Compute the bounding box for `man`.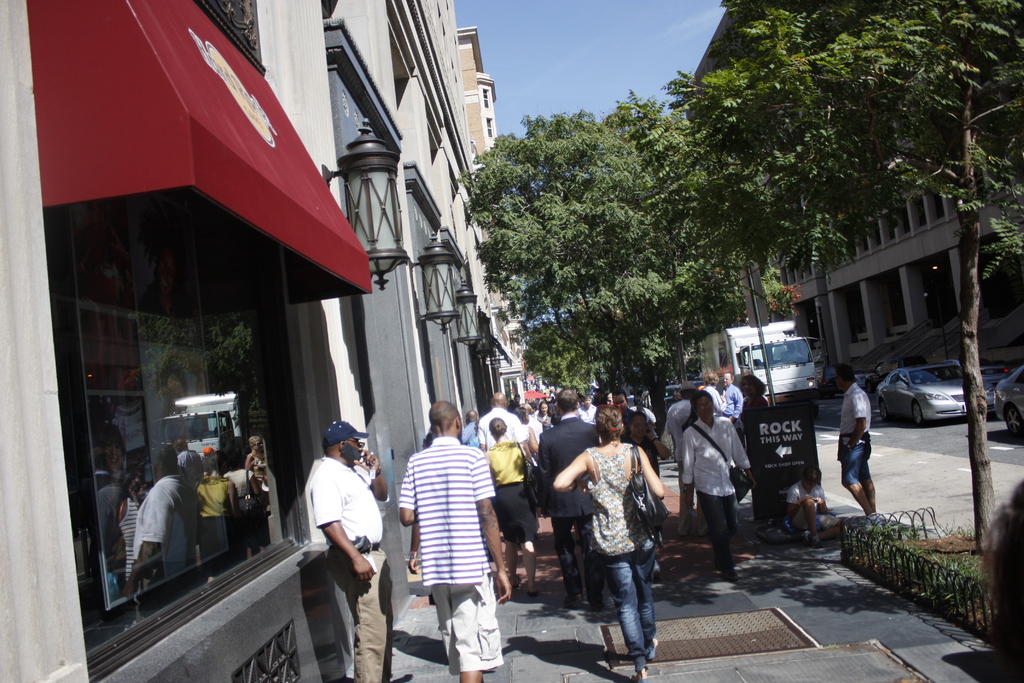
locate(721, 374, 744, 440).
